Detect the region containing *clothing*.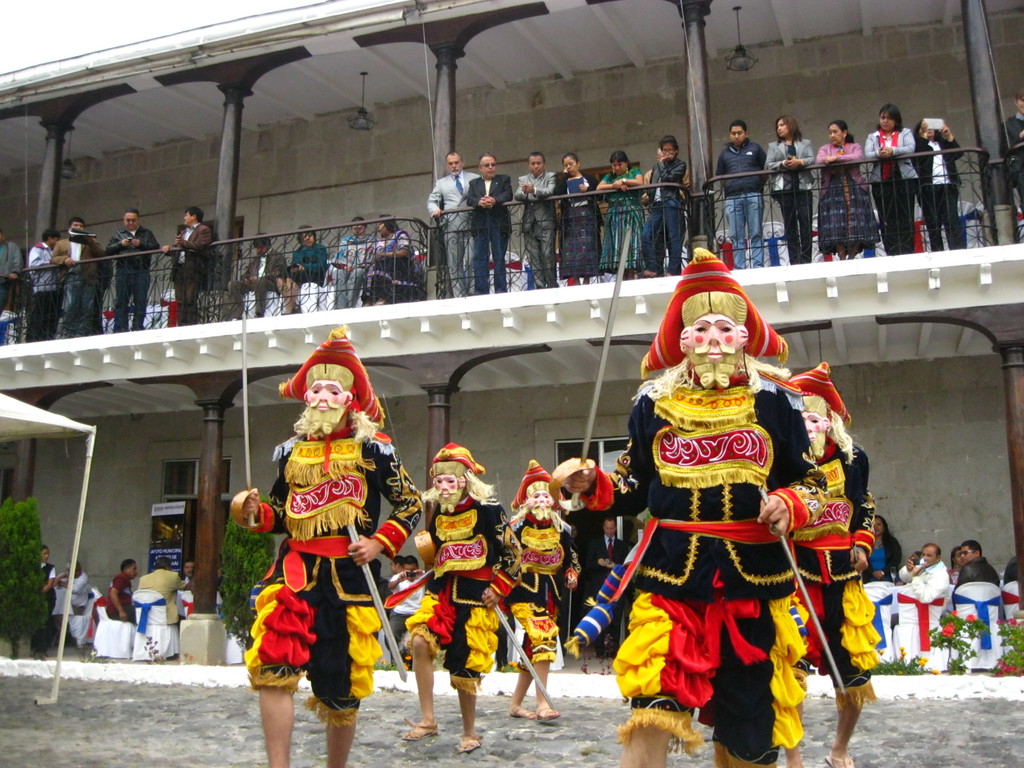
1008/111/1023/200.
